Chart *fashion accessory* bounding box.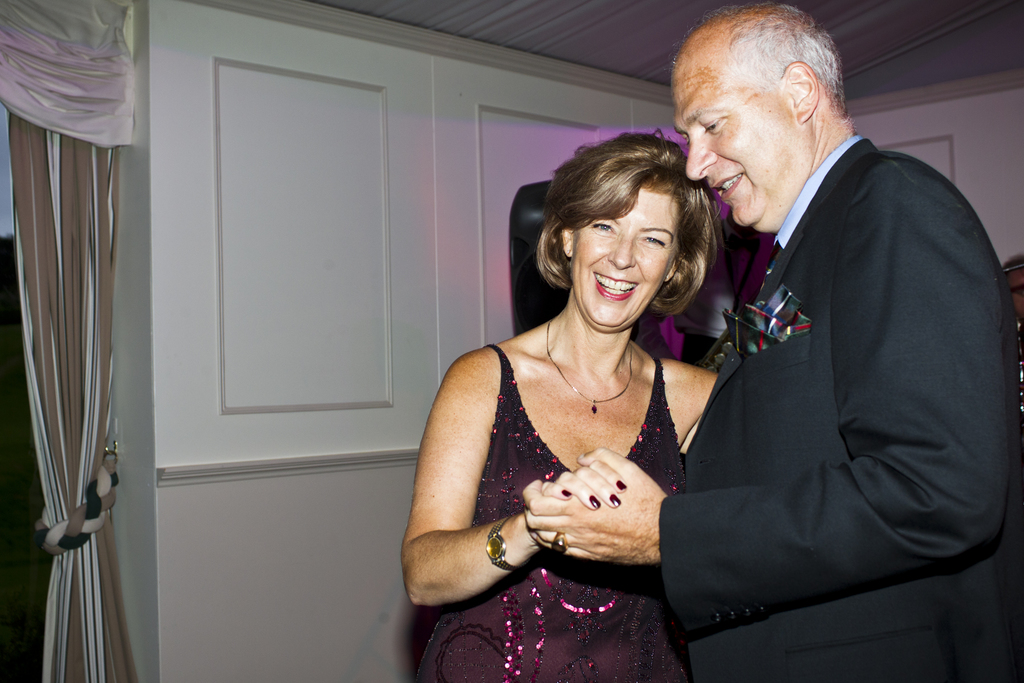
Charted: [550,532,568,557].
